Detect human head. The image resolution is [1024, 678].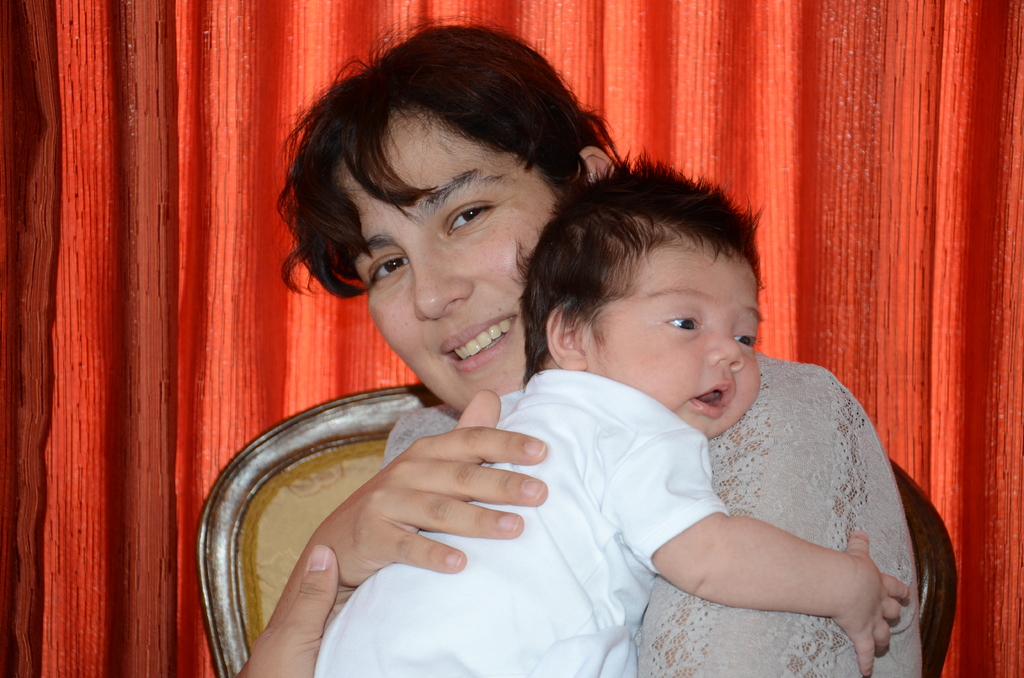
(516,165,766,443).
